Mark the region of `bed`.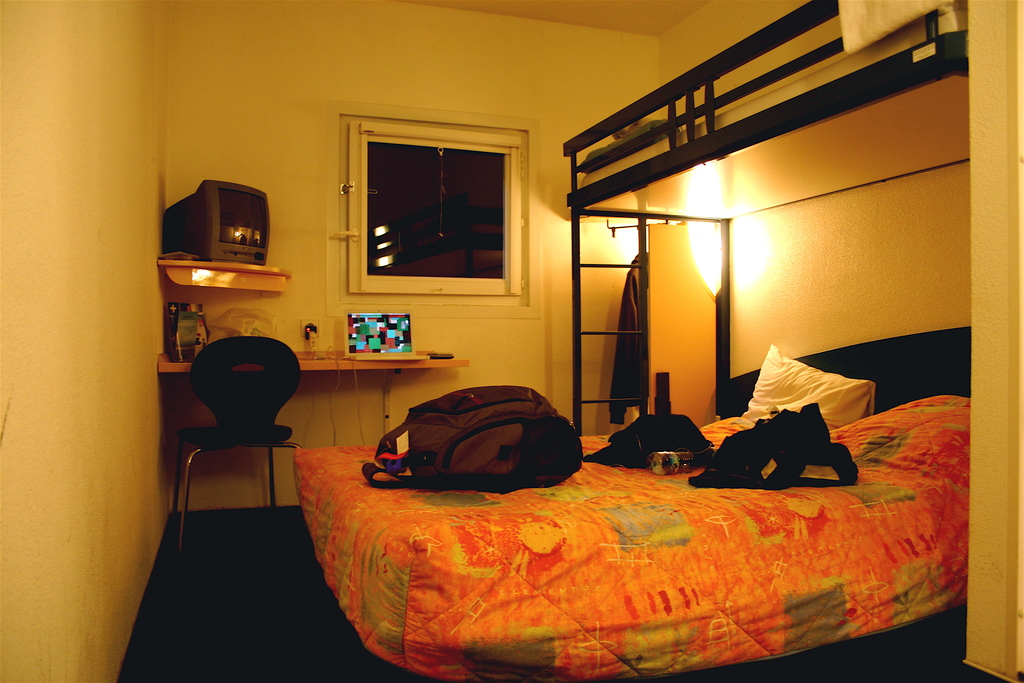
Region: box=[291, 0, 966, 682].
